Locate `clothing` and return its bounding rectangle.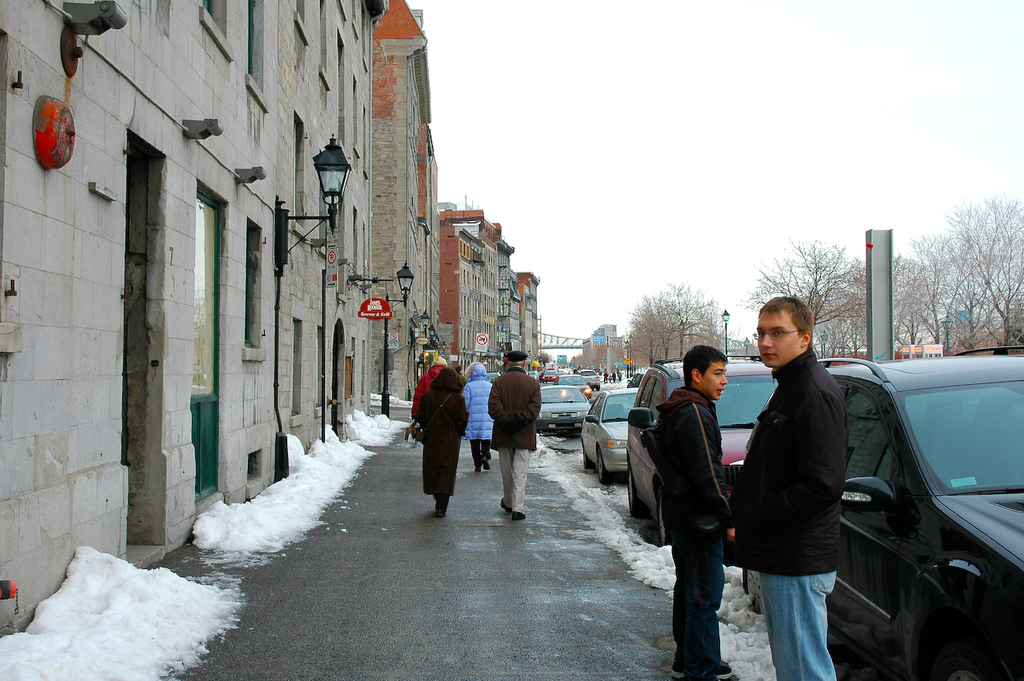
(464, 360, 497, 466).
